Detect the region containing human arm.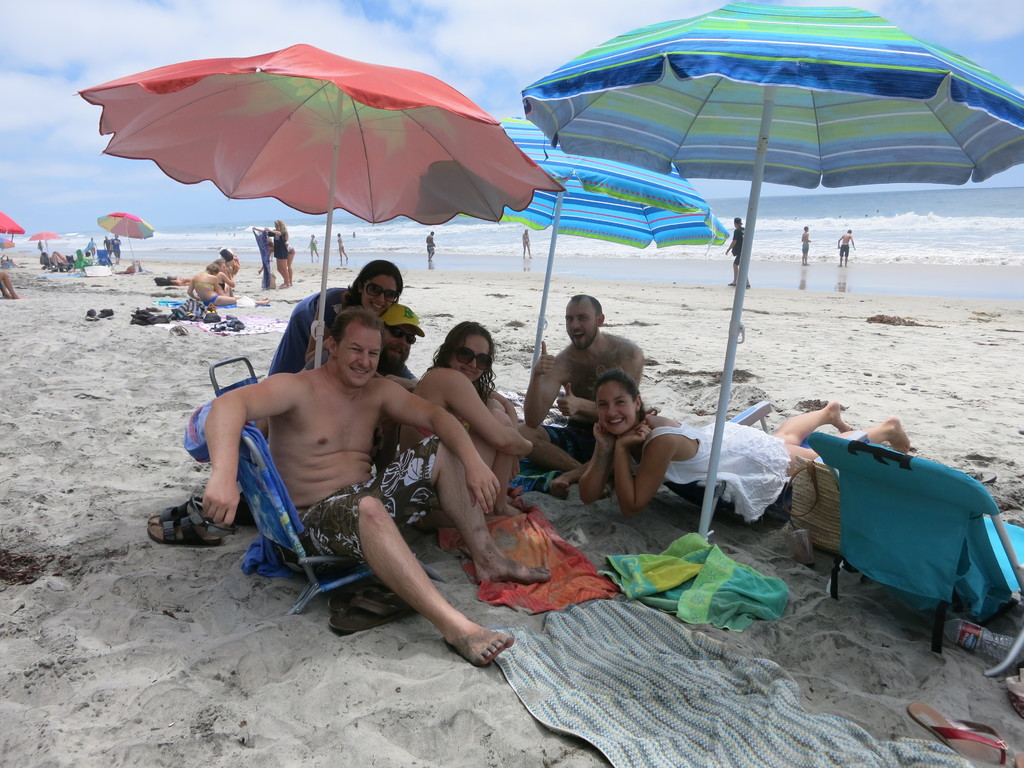
(266, 227, 285, 237).
